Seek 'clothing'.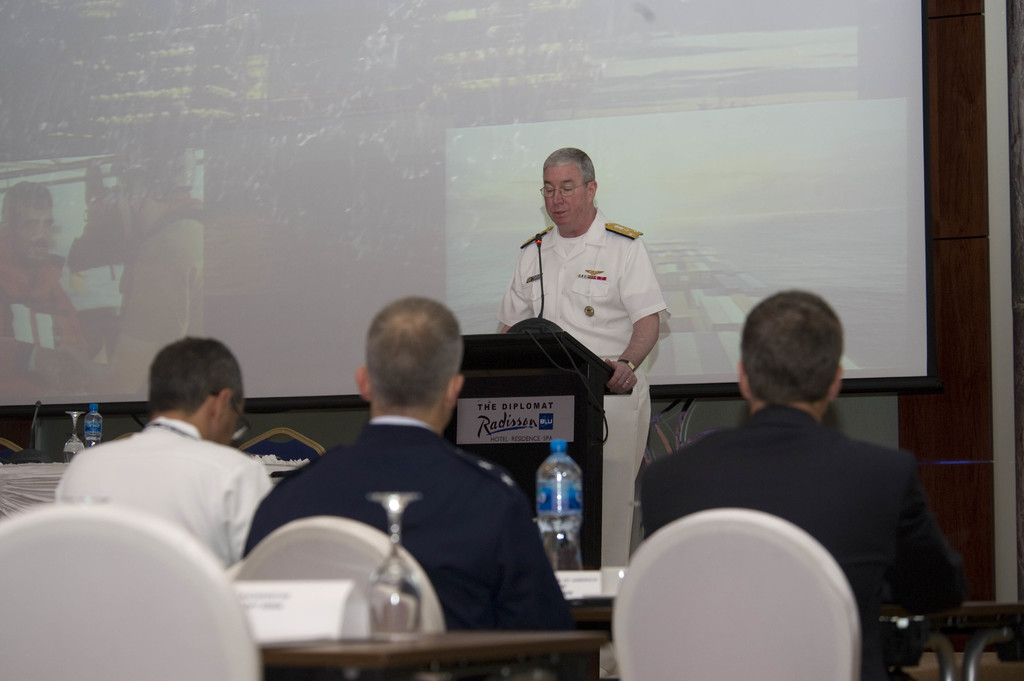
[243,403,578,628].
